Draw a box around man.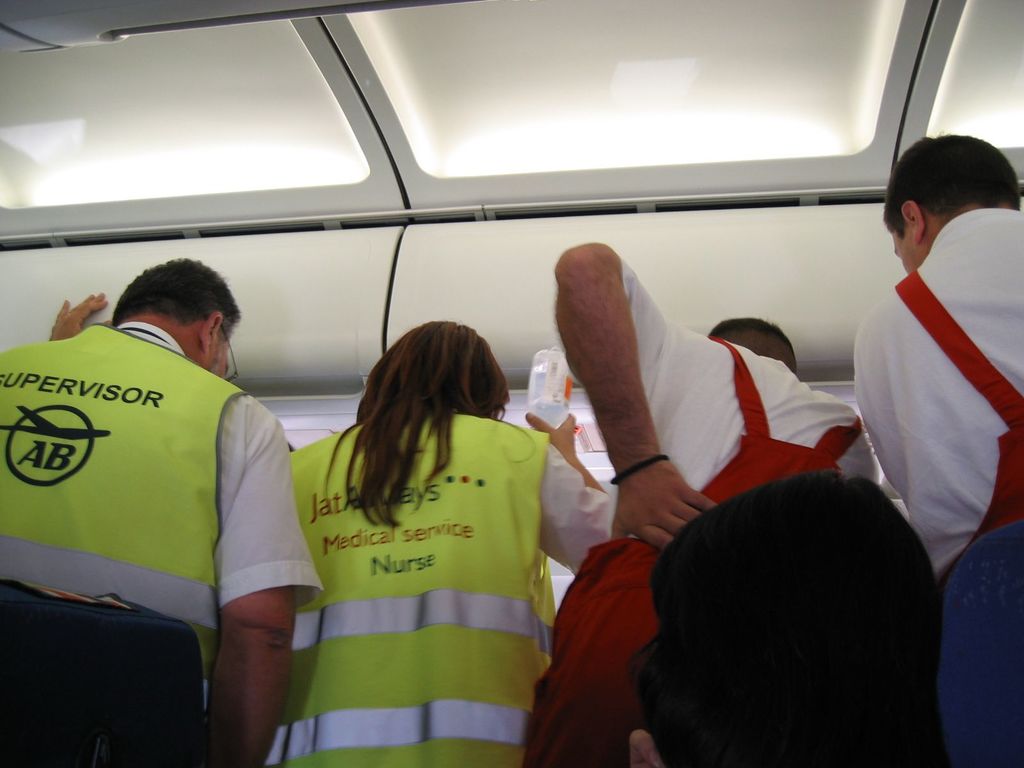
bbox(838, 132, 1023, 762).
